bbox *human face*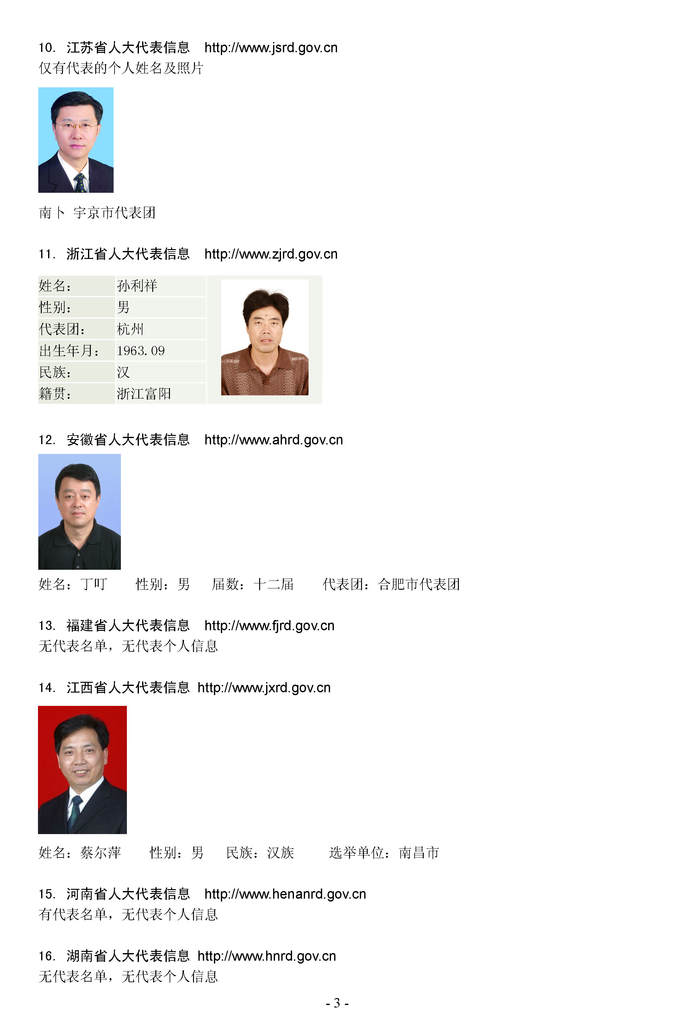
x1=51, y1=481, x2=90, y2=519
